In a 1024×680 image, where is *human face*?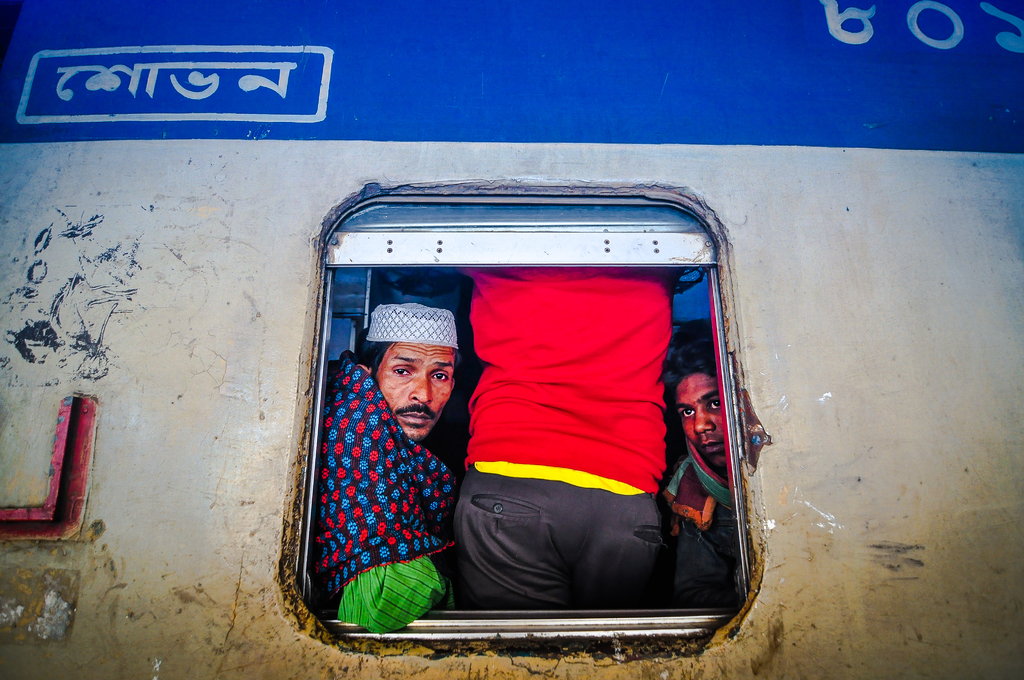
<region>374, 339, 454, 443</region>.
